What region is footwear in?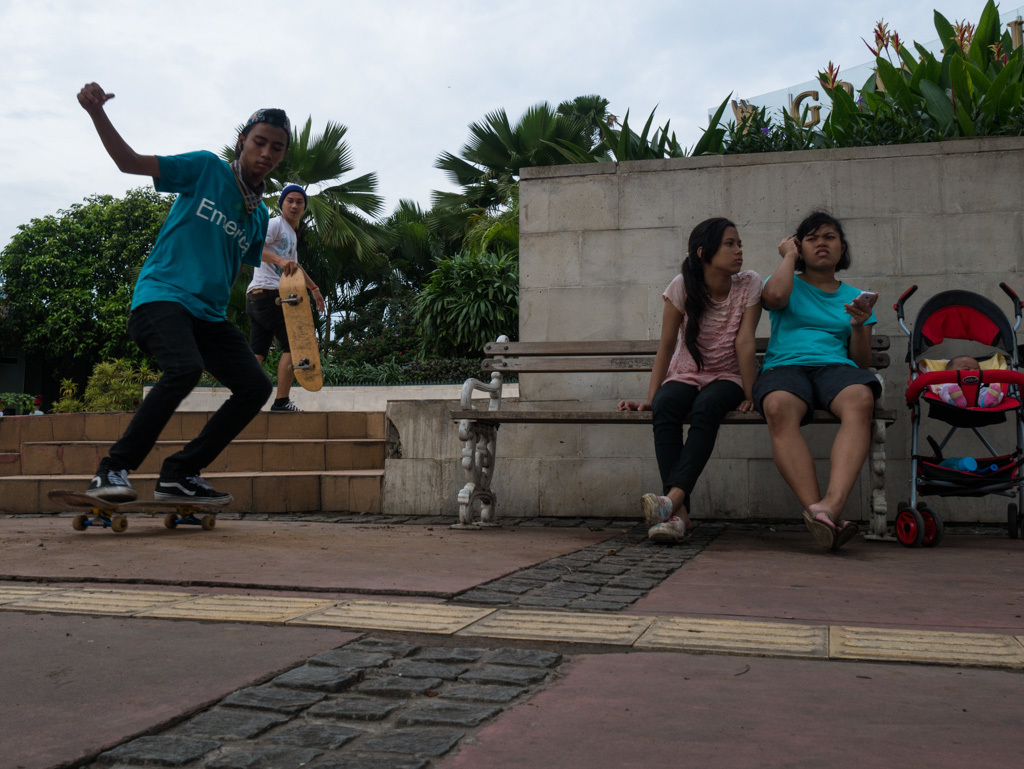
x1=805 y1=500 x2=840 y2=549.
